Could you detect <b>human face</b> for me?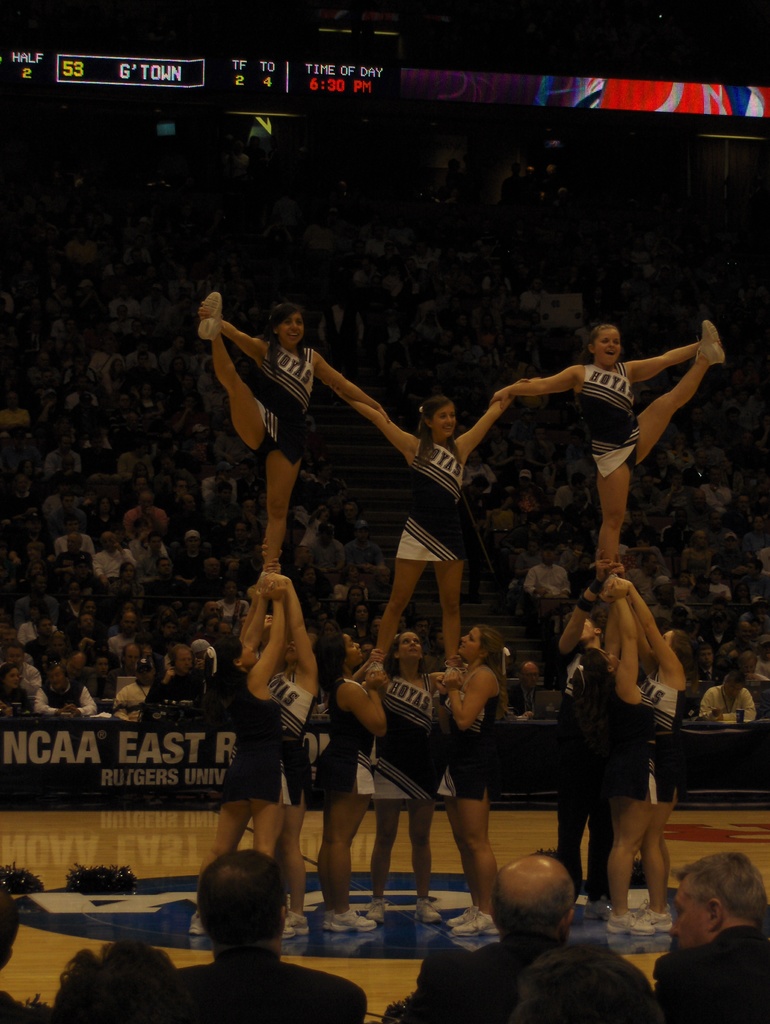
Detection result: box(429, 396, 467, 442).
